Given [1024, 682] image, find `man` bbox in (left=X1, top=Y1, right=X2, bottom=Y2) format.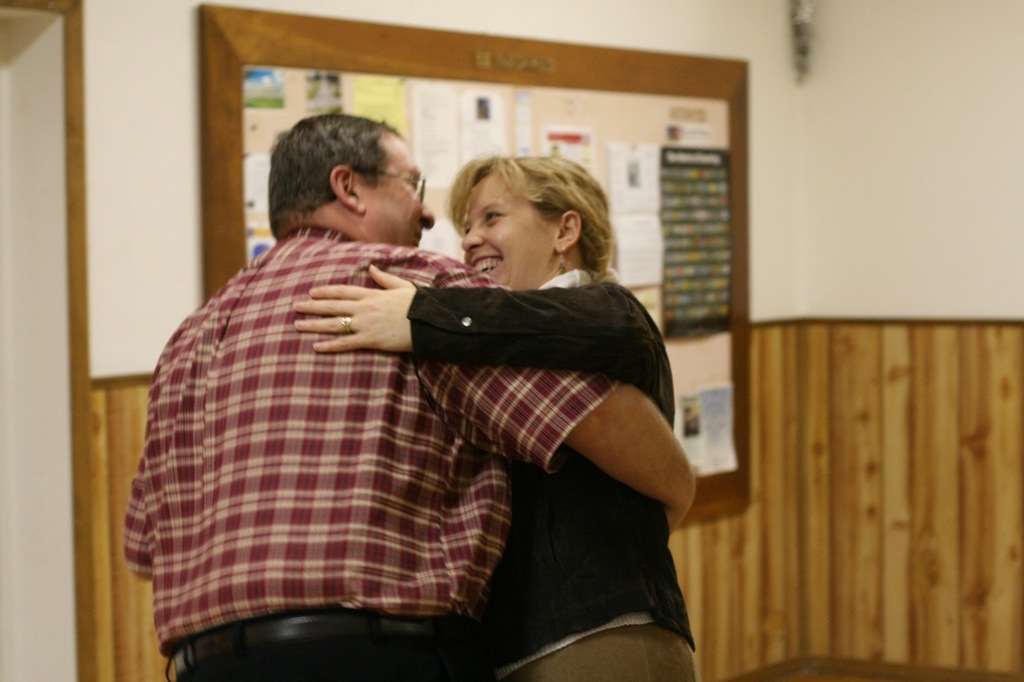
(left=173, top=156, right=669, bottom=660).
